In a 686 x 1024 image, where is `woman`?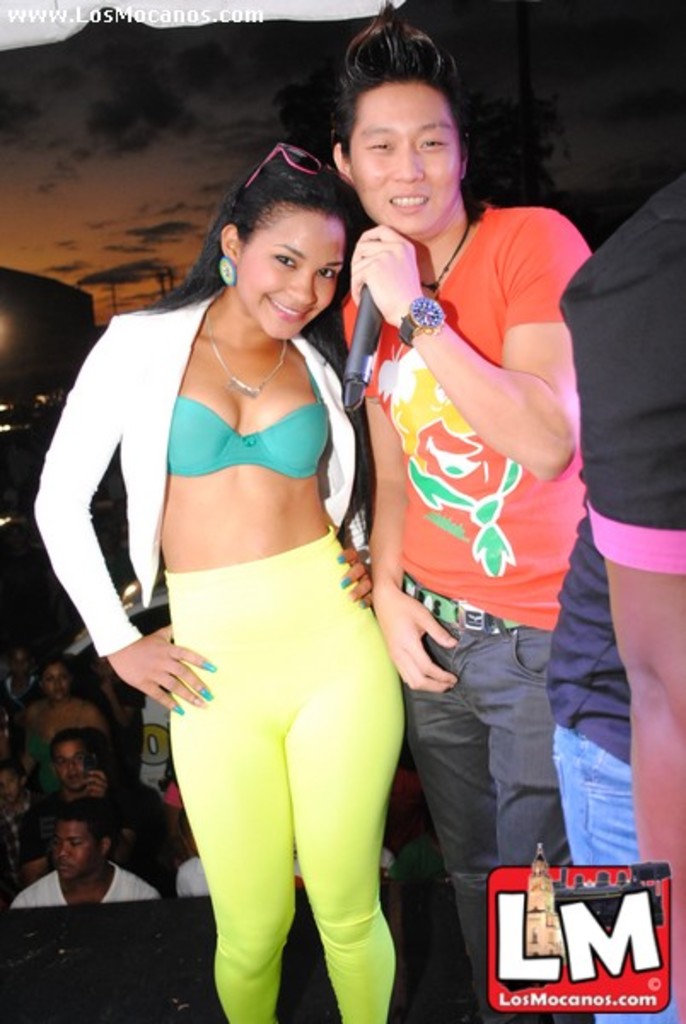
x1=20, y1=657, x2=104, y2=794.
